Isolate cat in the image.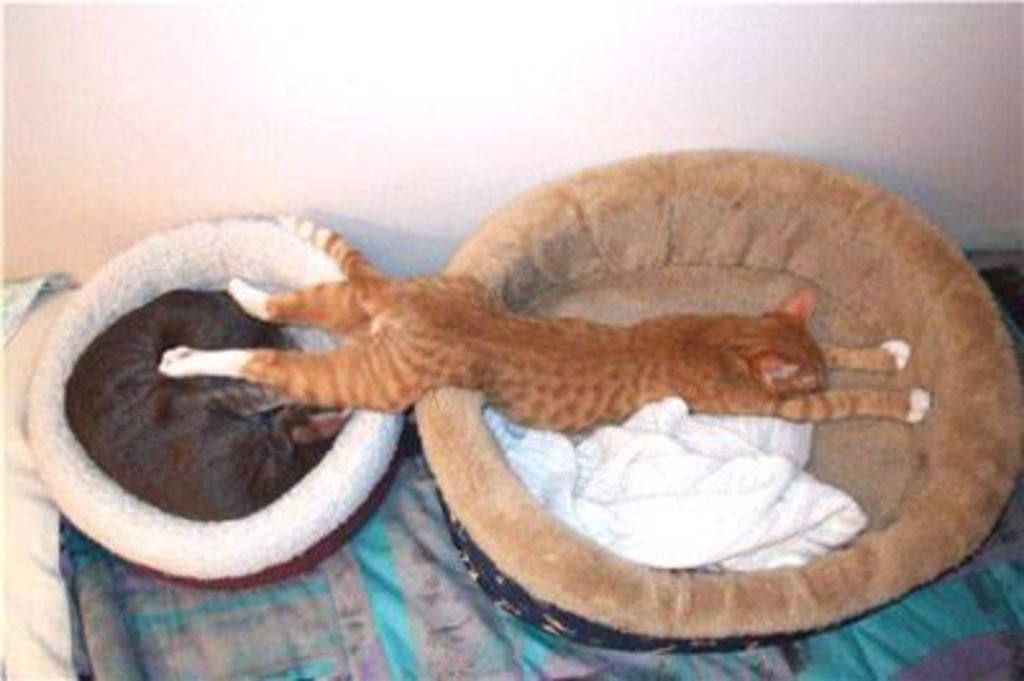
Isolated region: [159, 210, 940, 430].
